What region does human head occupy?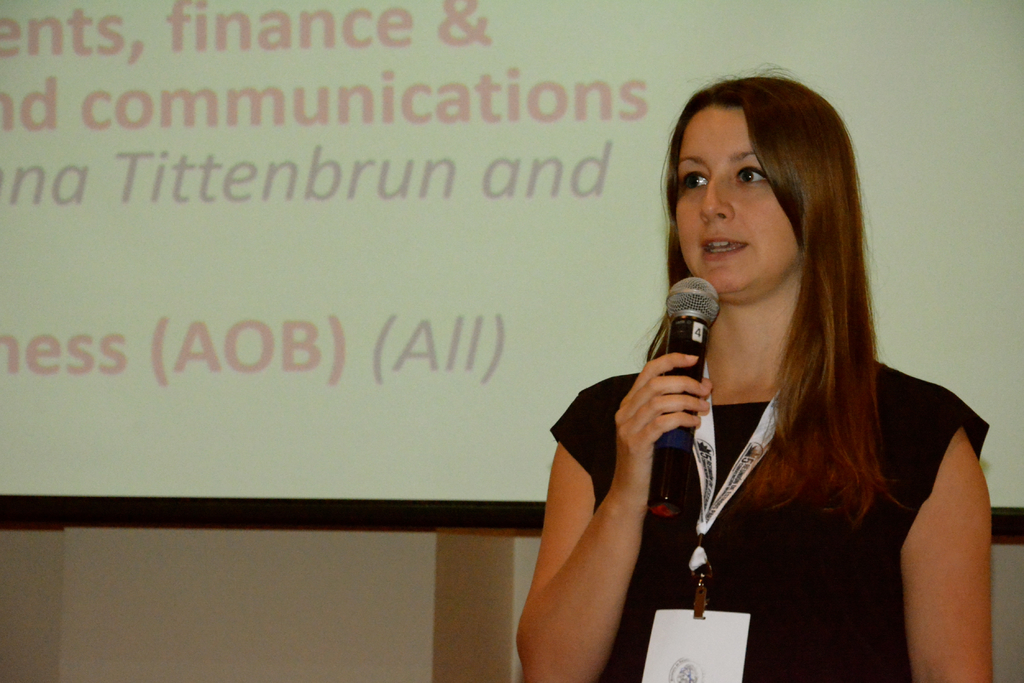
658:68:865:305.
